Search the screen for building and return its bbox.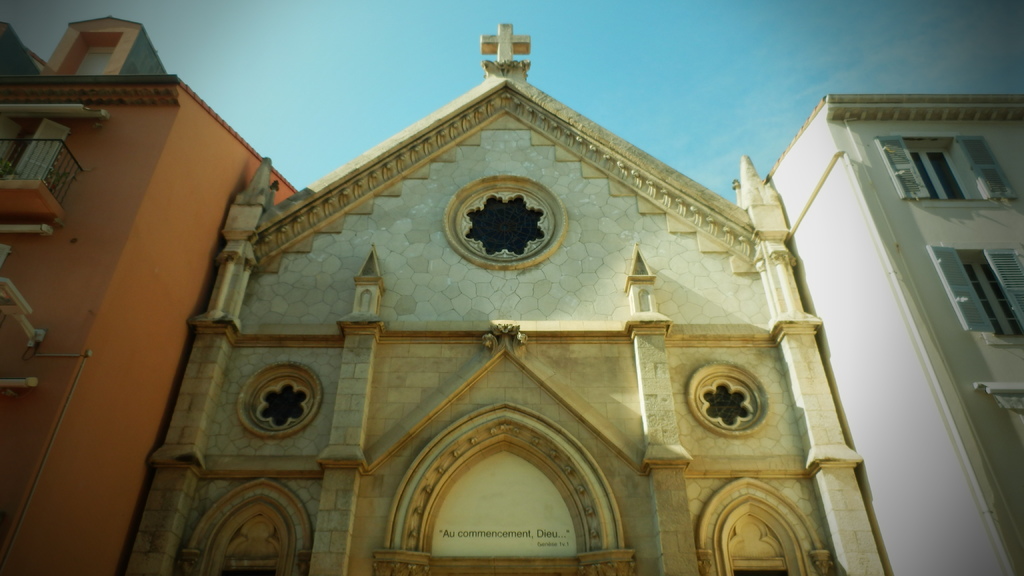
Found: (763, 92, 1023, 575).
